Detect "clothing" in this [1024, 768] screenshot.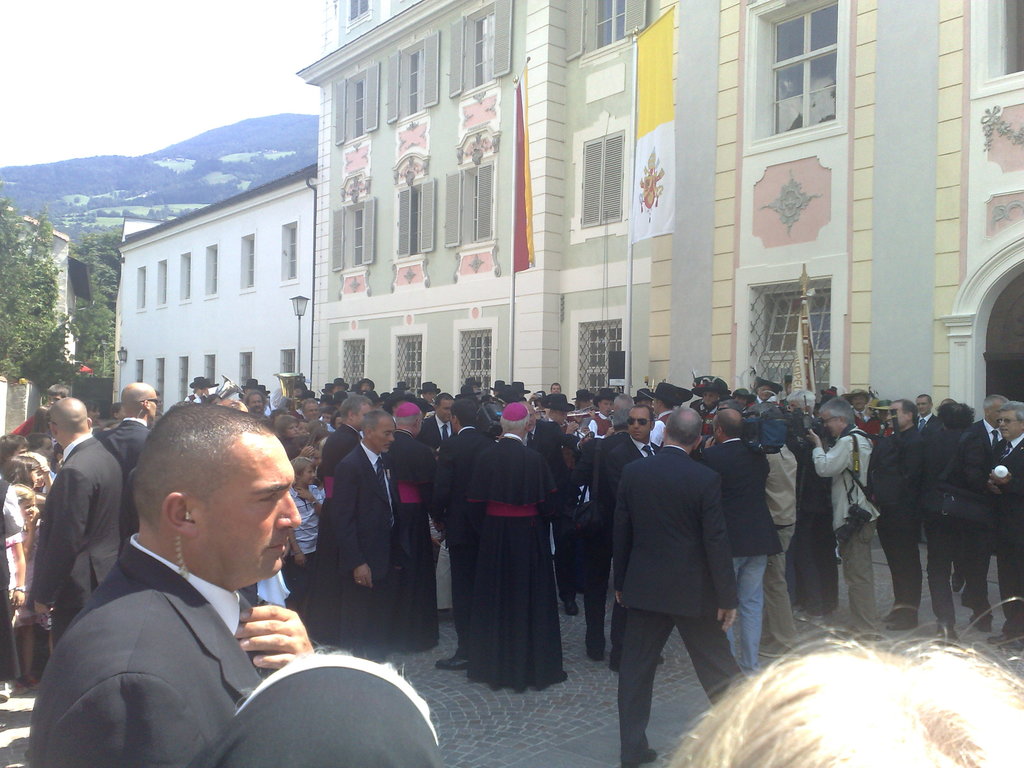
Detection: [558,424,577,465].
